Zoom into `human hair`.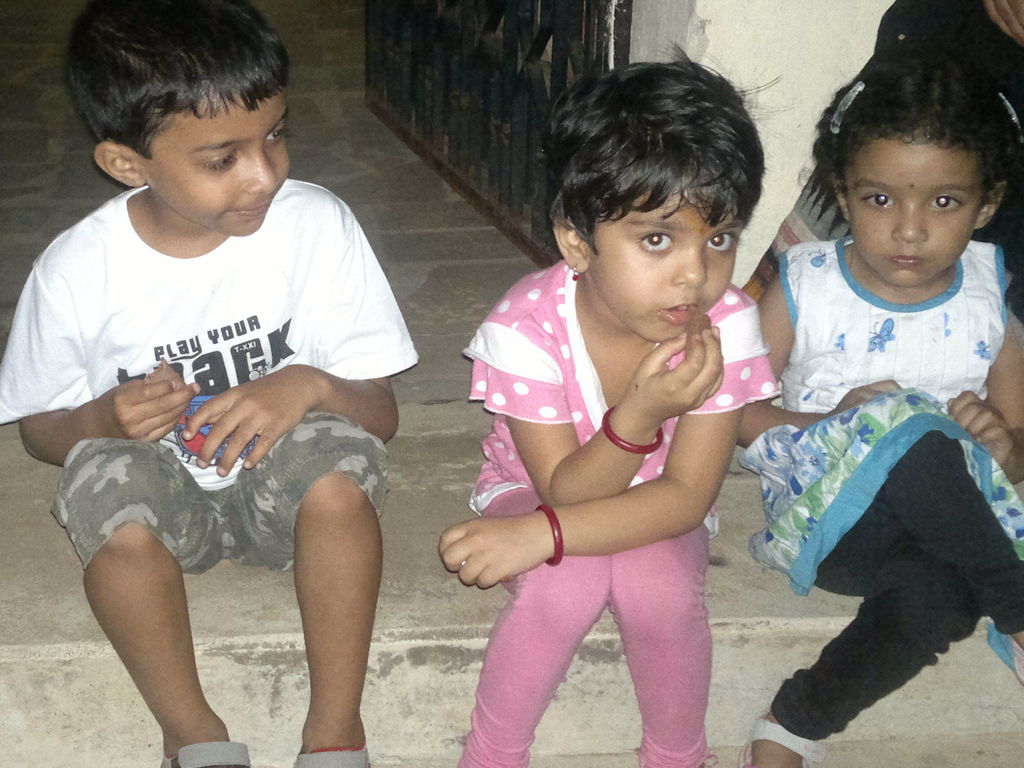
Zoom target: x1=538, y1=33, x2=792, y2=259.
